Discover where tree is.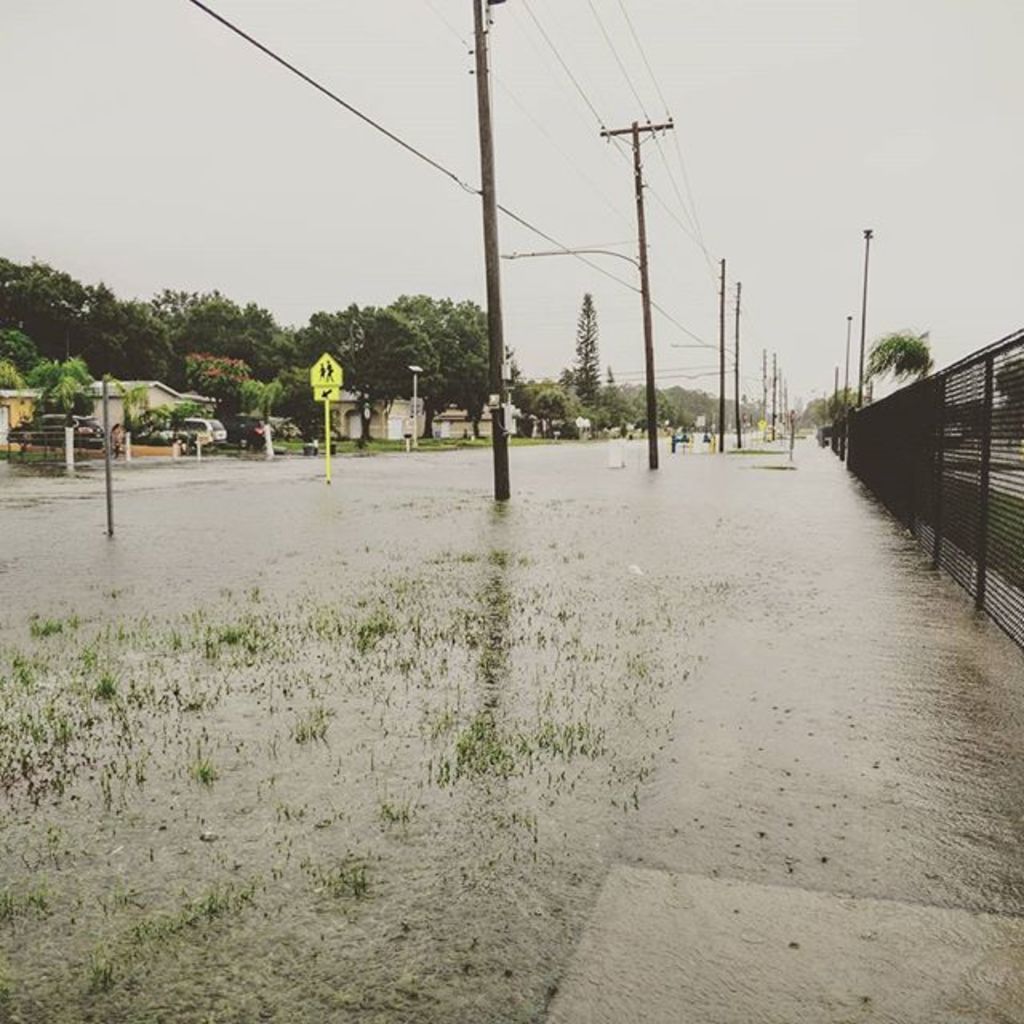
Discovered at (574, 291, 595, 406).
